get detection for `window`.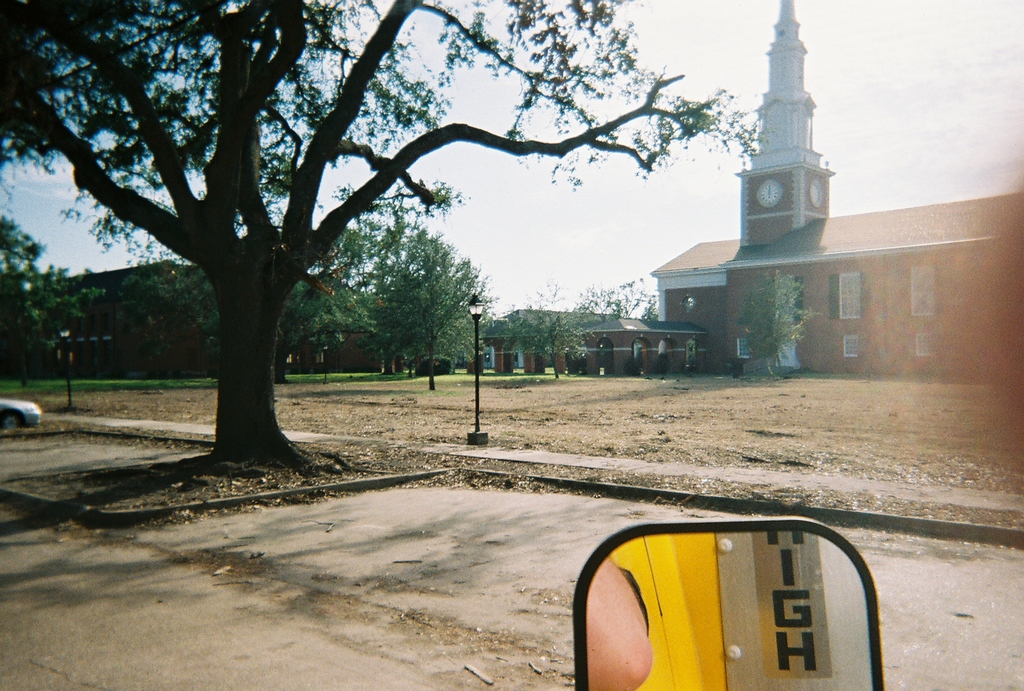
Detection: <region>740, 337, 751, 356</region>.
